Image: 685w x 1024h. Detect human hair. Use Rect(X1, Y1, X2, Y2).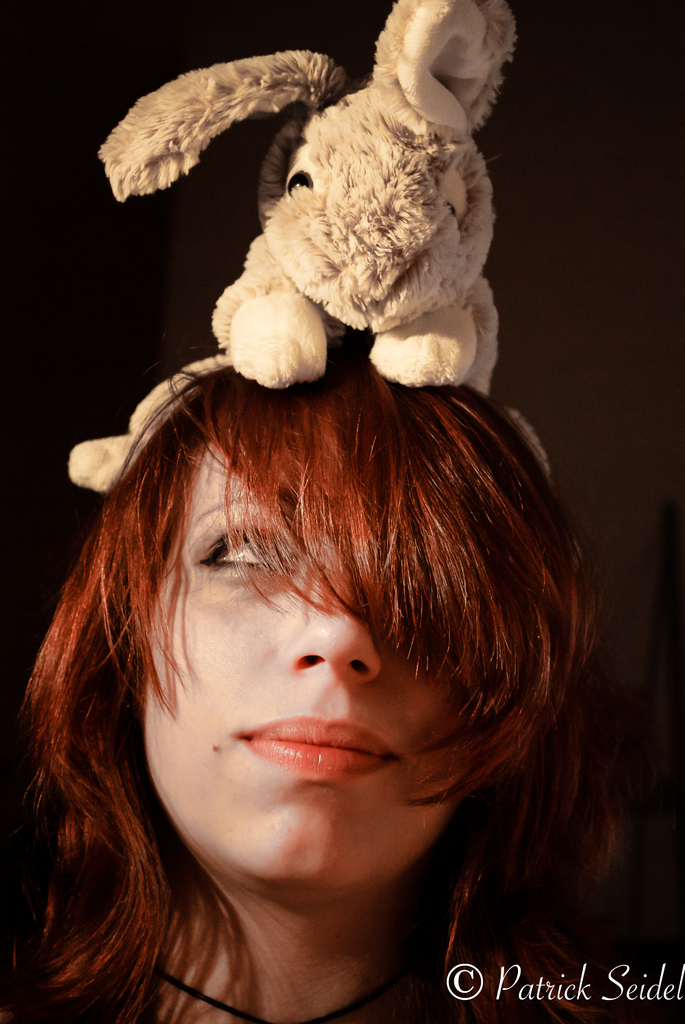
Rect(22, 264, 615, 980).
